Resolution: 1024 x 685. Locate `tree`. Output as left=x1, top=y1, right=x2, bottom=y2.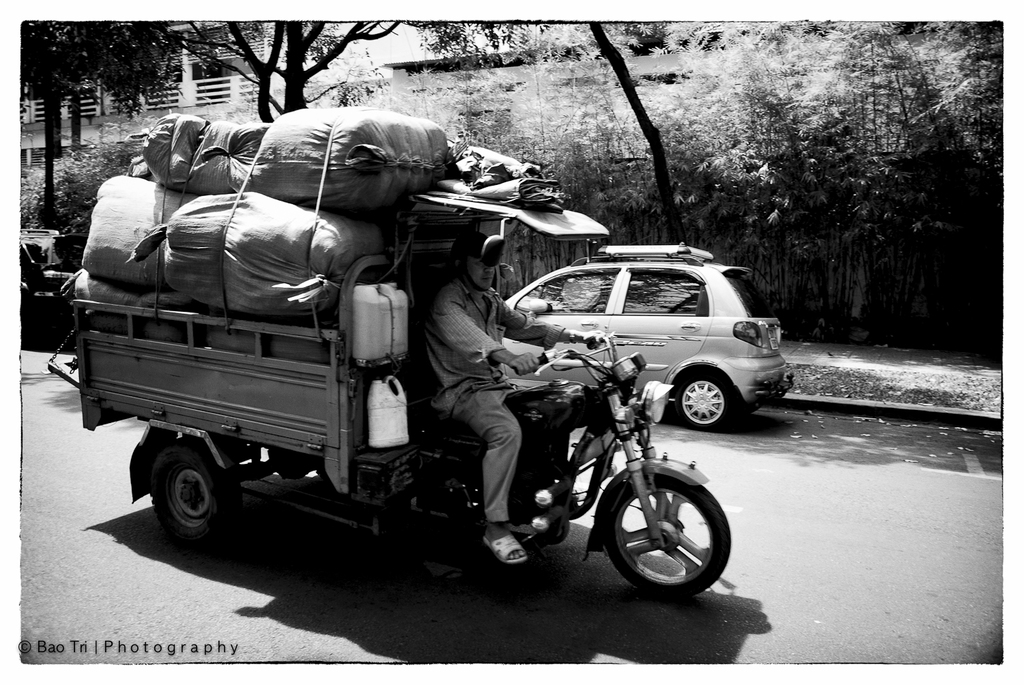
left=0, top=6, right=217, bottom=229.
